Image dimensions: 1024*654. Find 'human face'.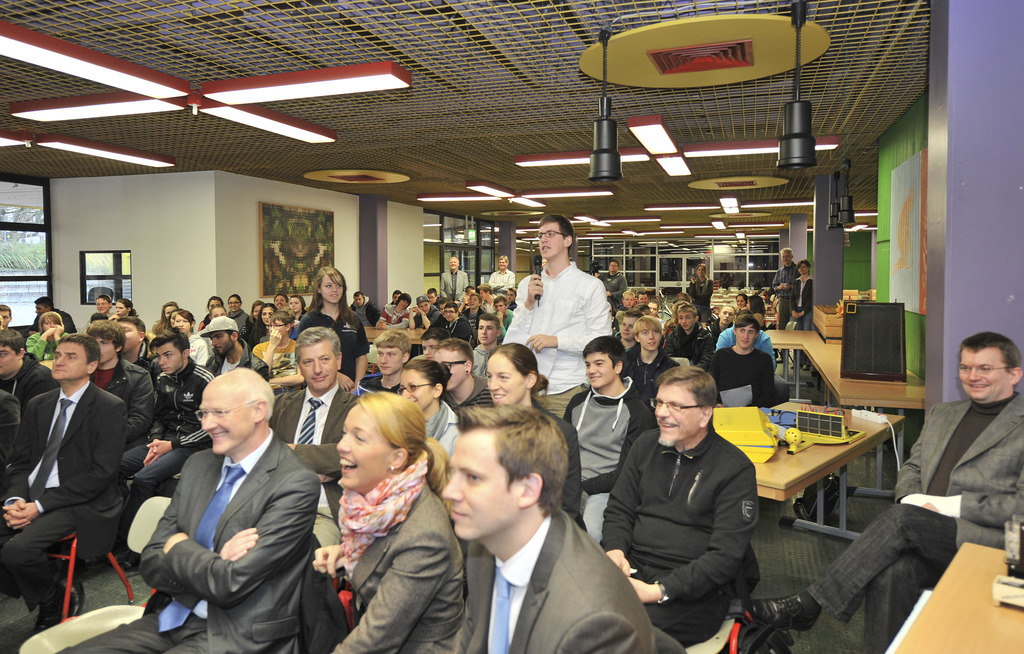
[735,324,754,347].
